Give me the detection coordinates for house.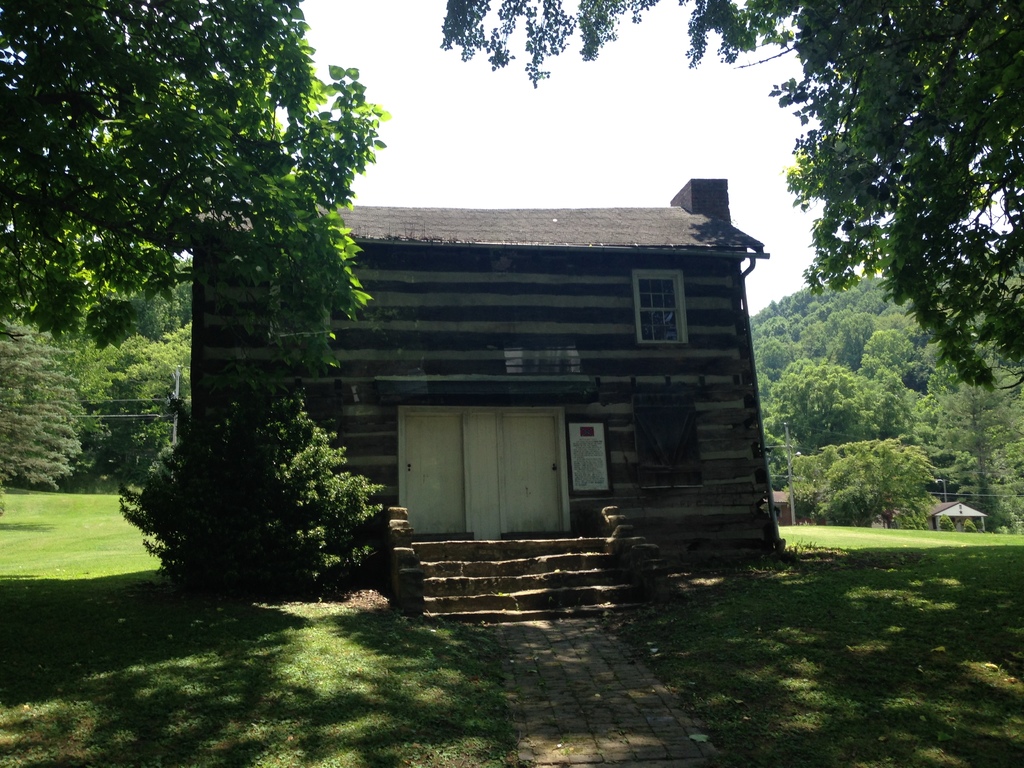
152/141/801/589.
